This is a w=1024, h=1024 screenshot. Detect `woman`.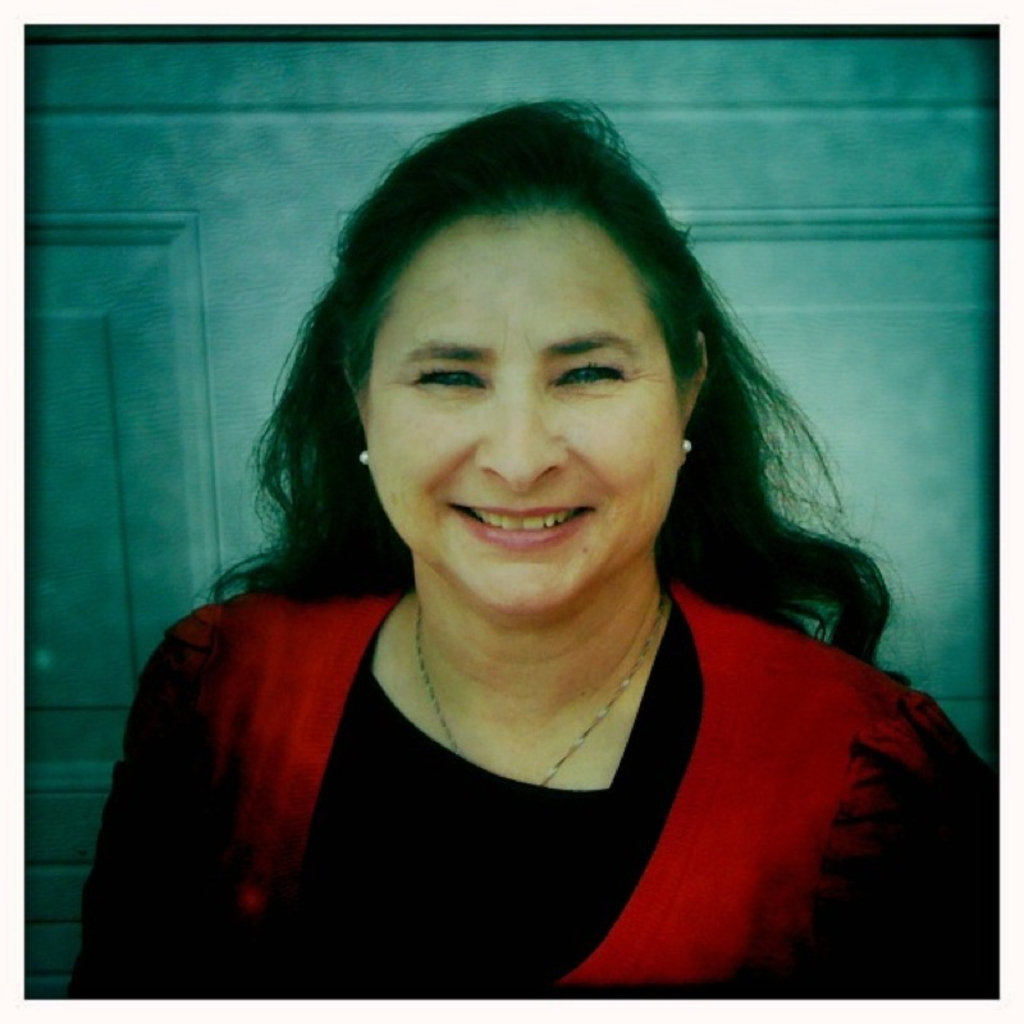
72, 102, 986, 1018.
